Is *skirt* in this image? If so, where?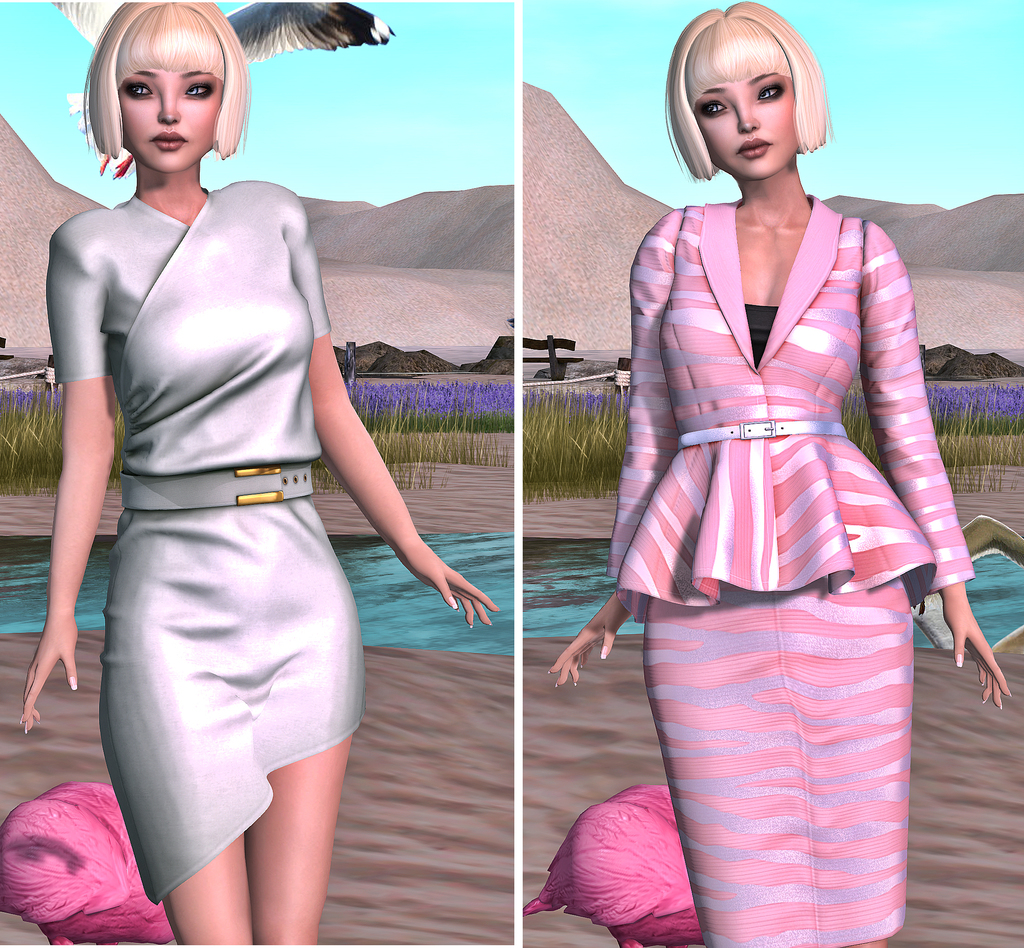
Yes, at locate(639, 580, 910, 947).
